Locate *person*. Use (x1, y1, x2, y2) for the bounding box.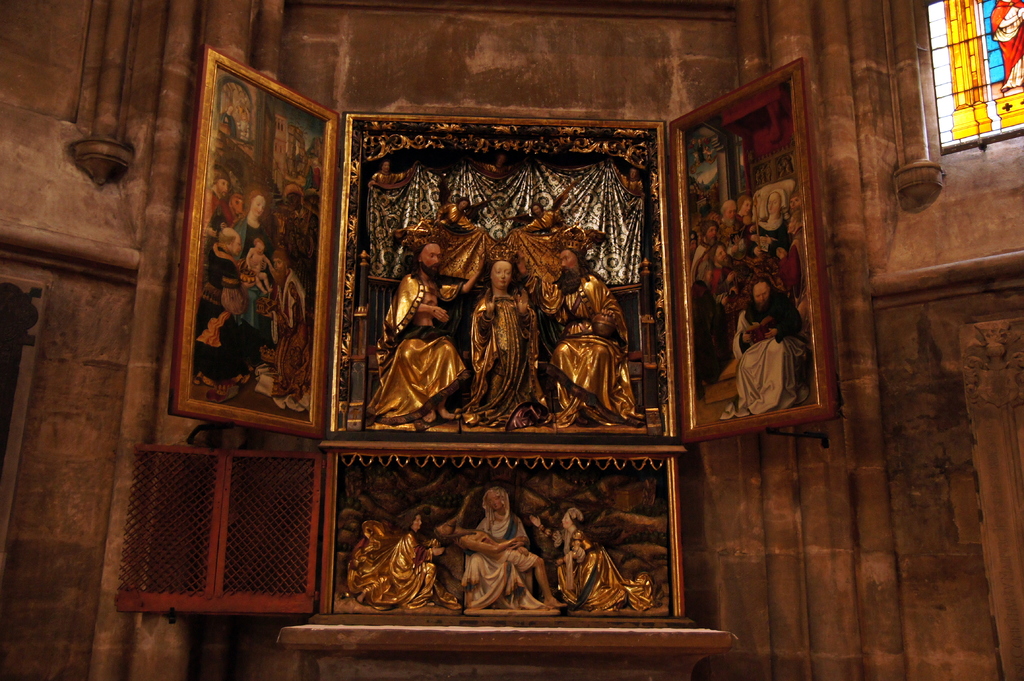
(532, 234, 634, 423).
